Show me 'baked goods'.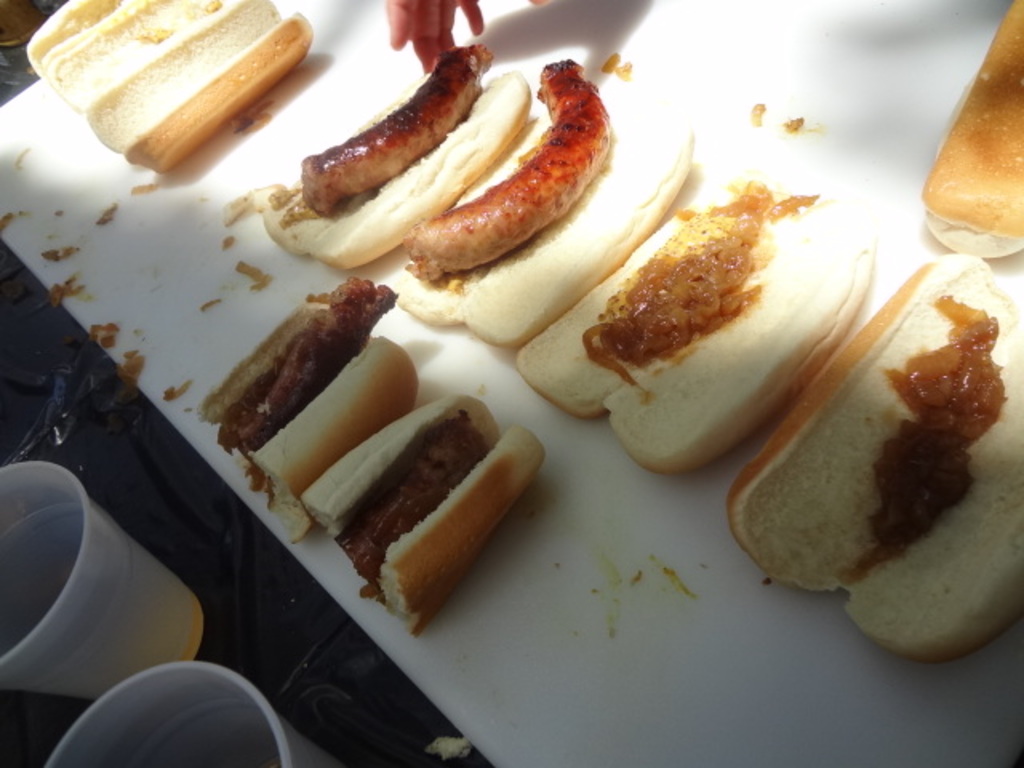
'baked goods' is here: <box>382,58,694,360</box>.
